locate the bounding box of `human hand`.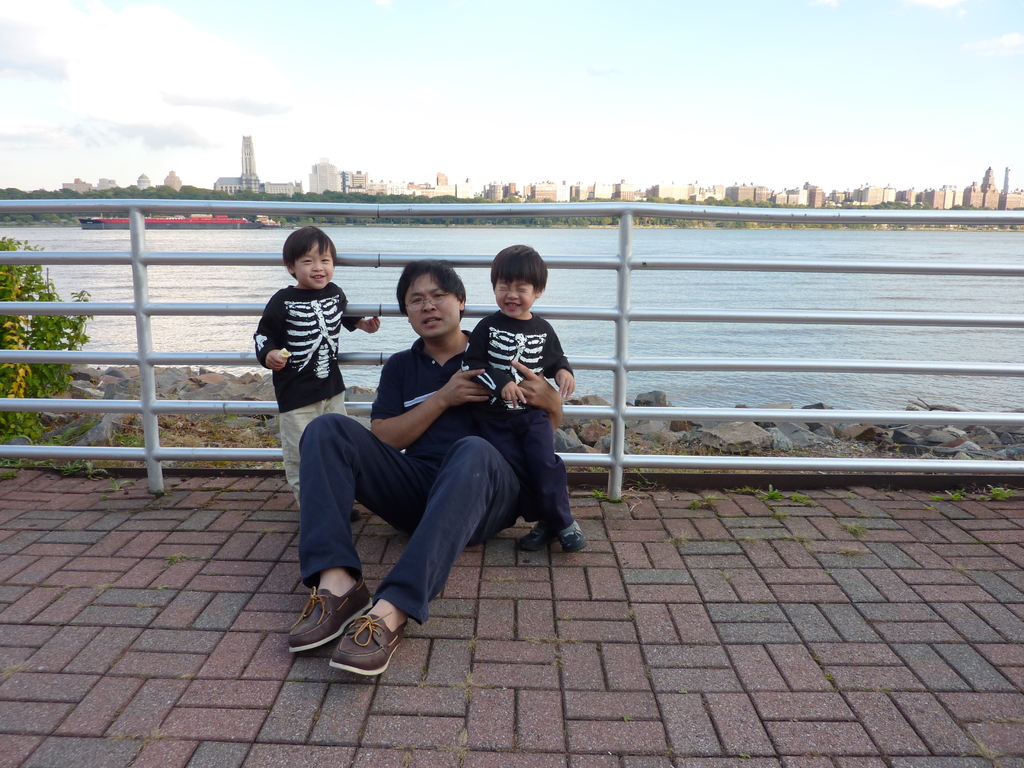
Bounding box: <region>263, 349, 287, 371</region>.
